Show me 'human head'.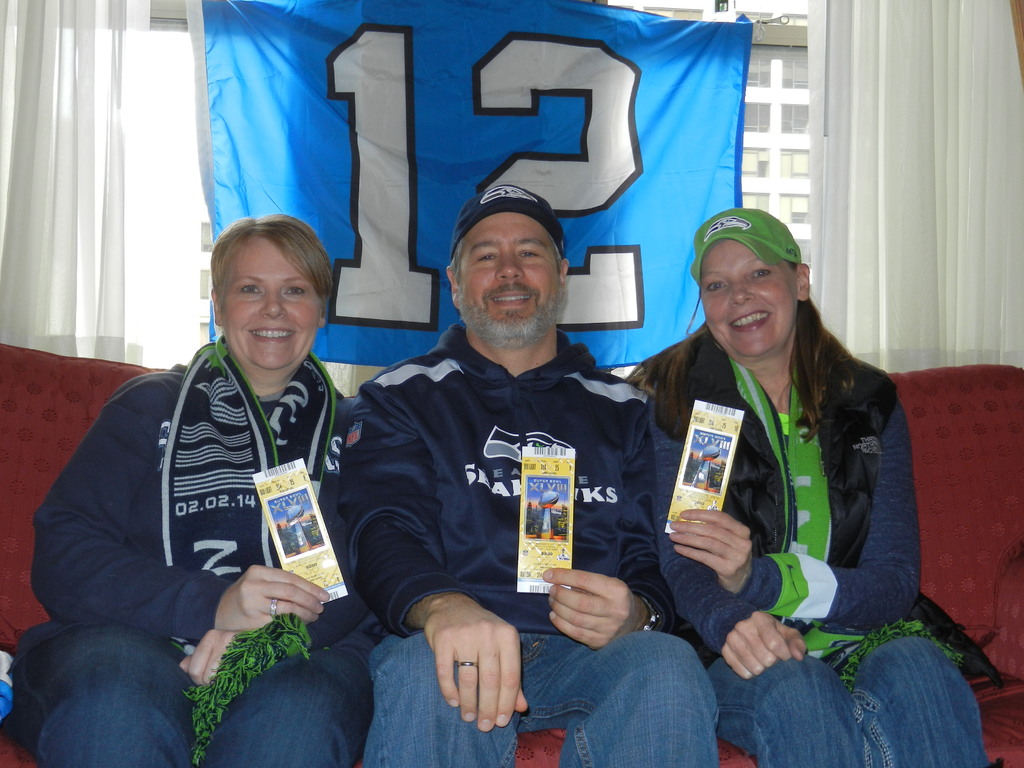
'human head' is here: [446,182,573,352].
